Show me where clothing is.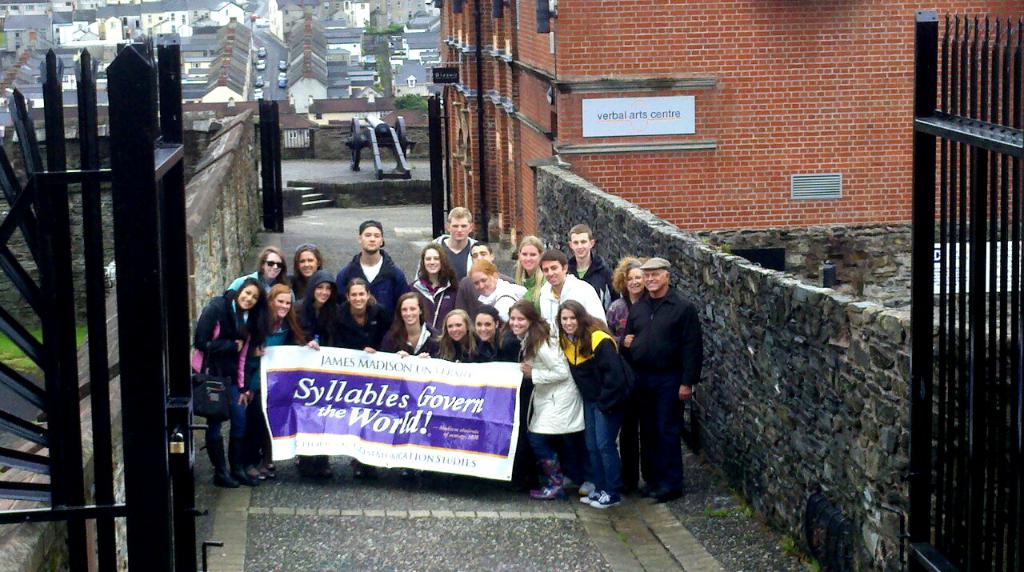
clothing is at box(219, 267, 290, 306).
